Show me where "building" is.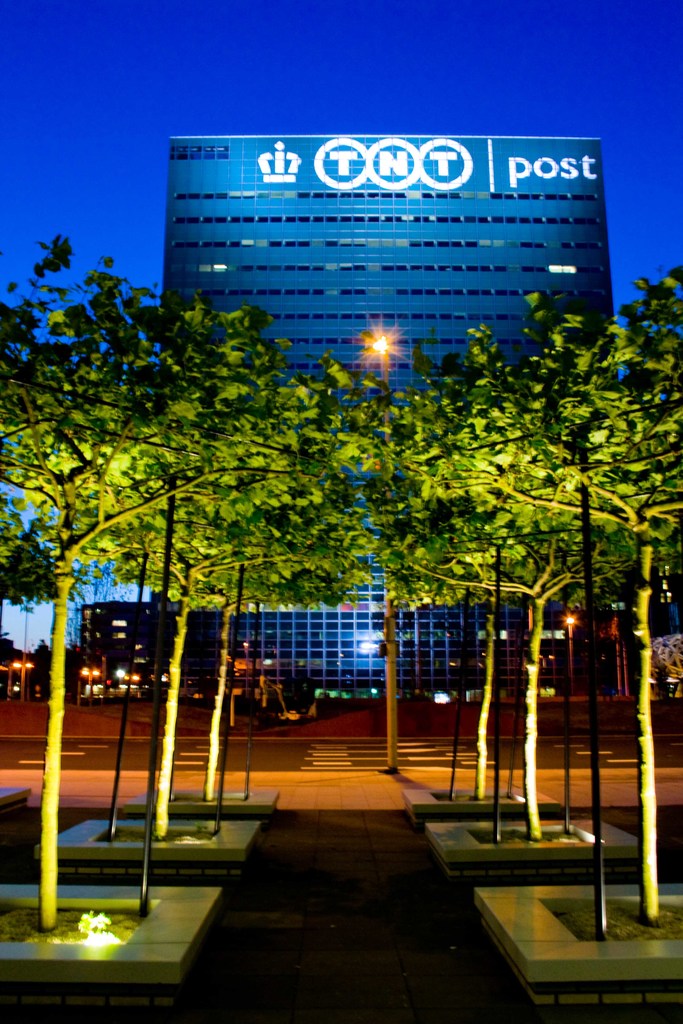
"building" is at BBox(148, 135, 619, 697).
